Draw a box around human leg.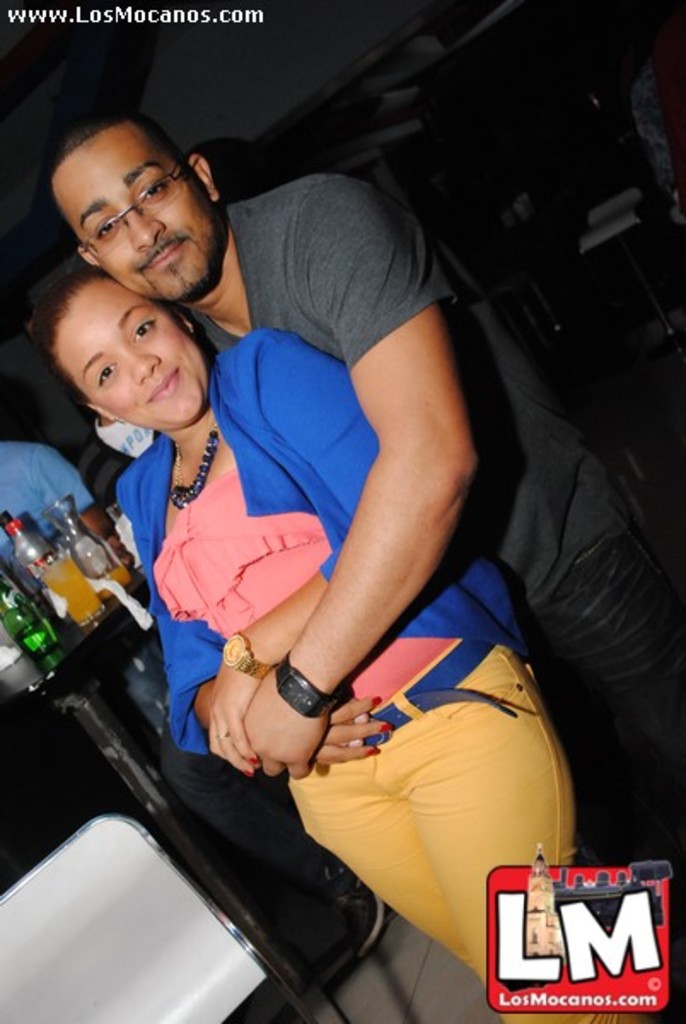
536/464/684/773.
